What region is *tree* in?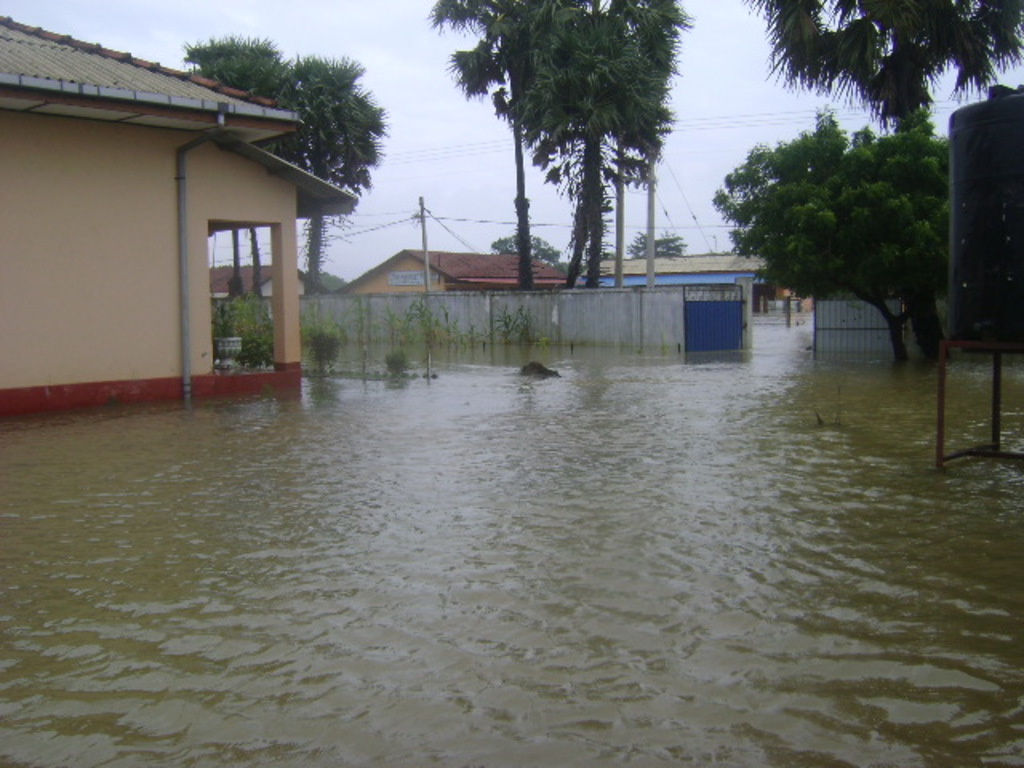
490, 229, 565, 264.
